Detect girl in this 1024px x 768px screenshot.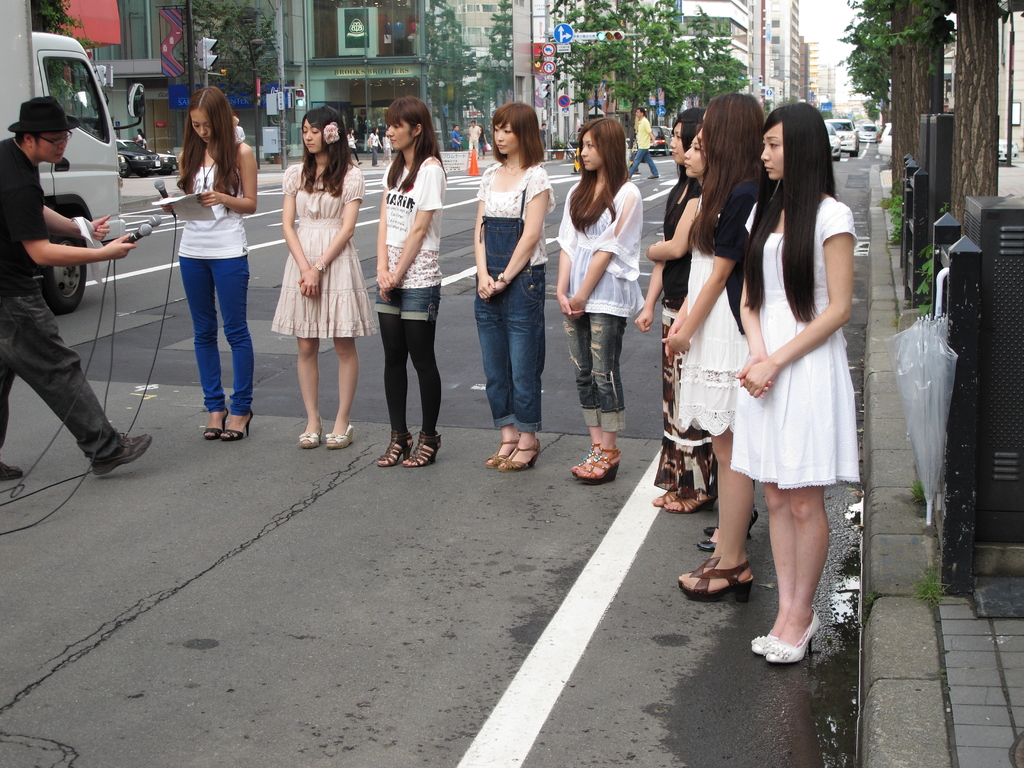
Detection: <bbox>157, 85, 259, 440</bbox>.
